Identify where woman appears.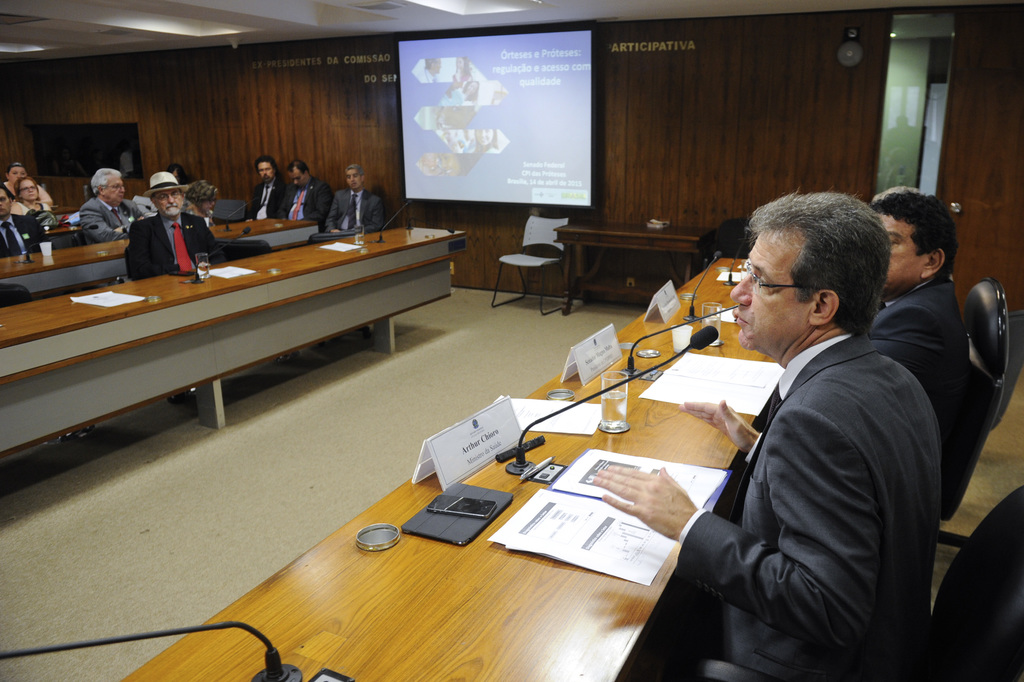
Appears at 447:55:469:79.
